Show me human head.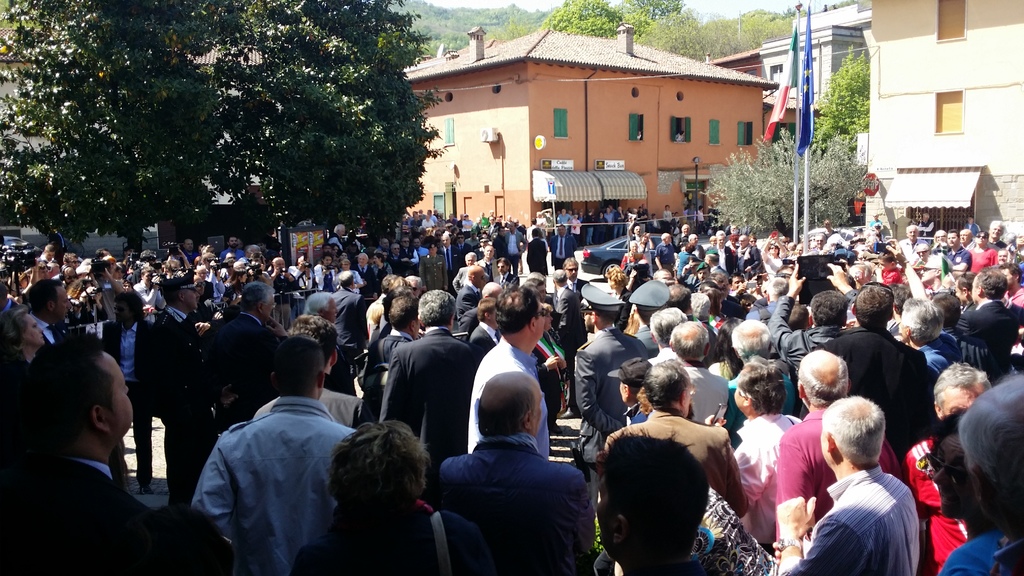
human head is here: (43,244,59,260).
